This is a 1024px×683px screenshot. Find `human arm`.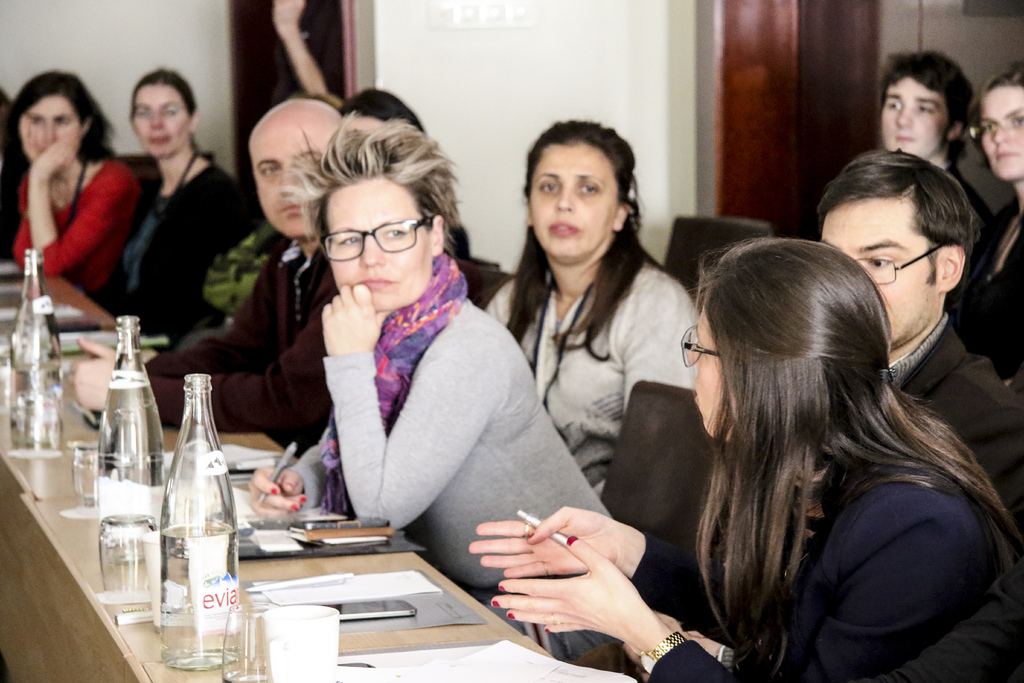
Bounding box: [330,293,467,518].
